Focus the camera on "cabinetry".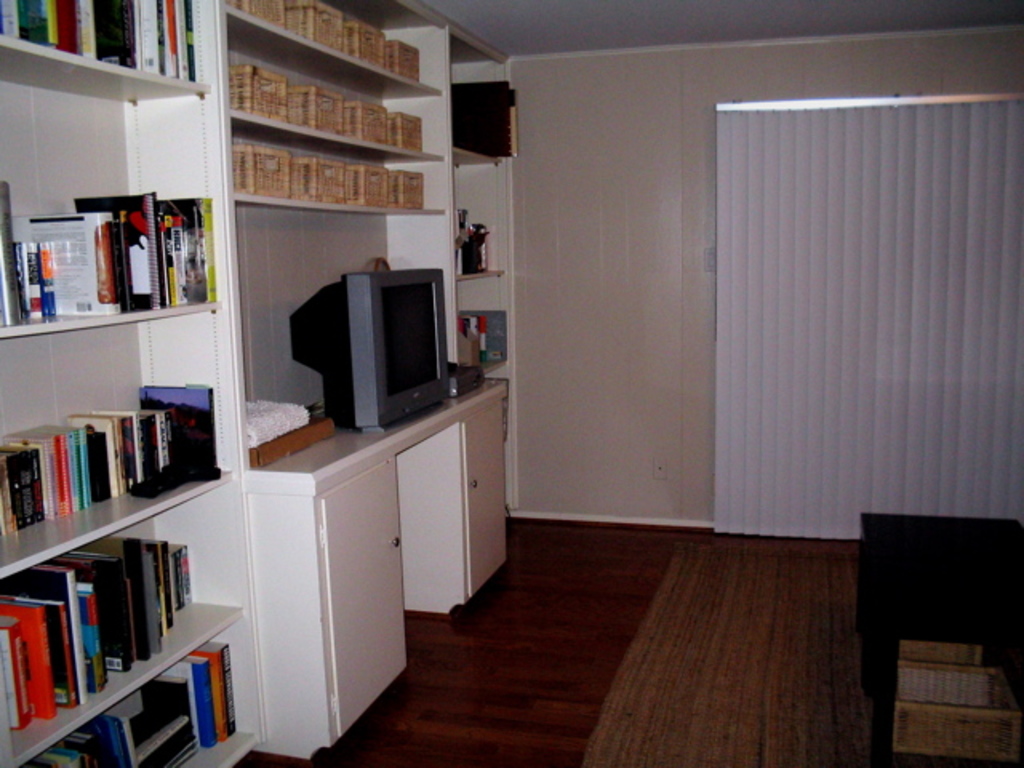
Focus region: box=[264, 461, 419, 760].
